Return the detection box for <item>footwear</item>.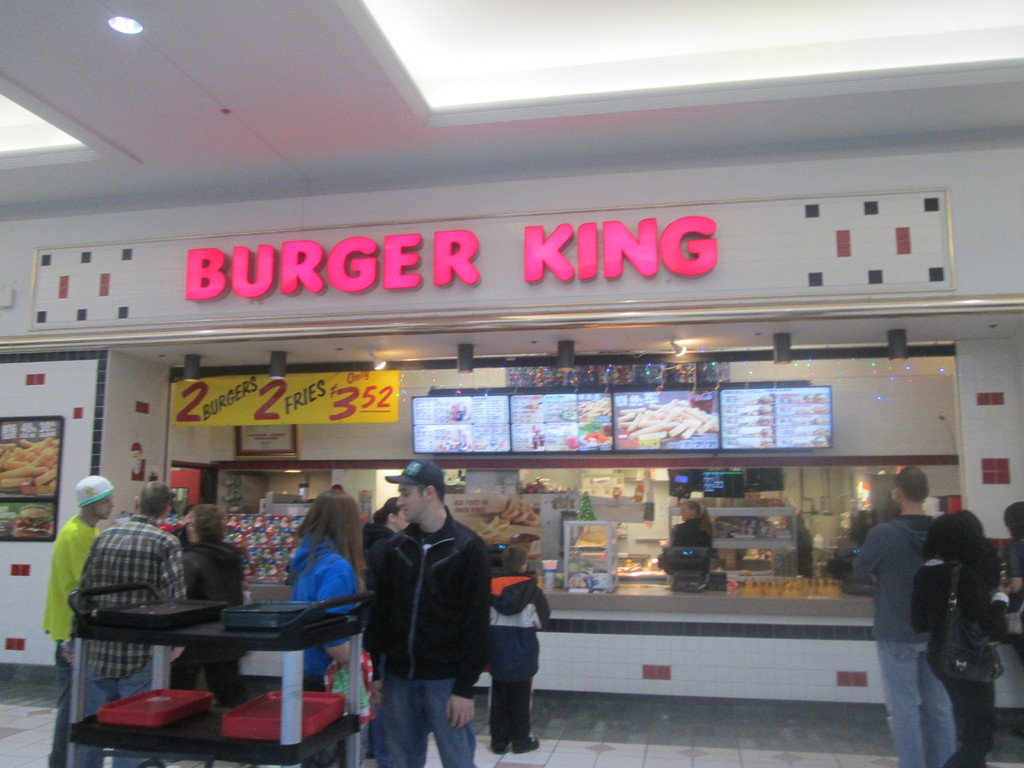
x1=513 y1=735 x2=539 y2=753.
